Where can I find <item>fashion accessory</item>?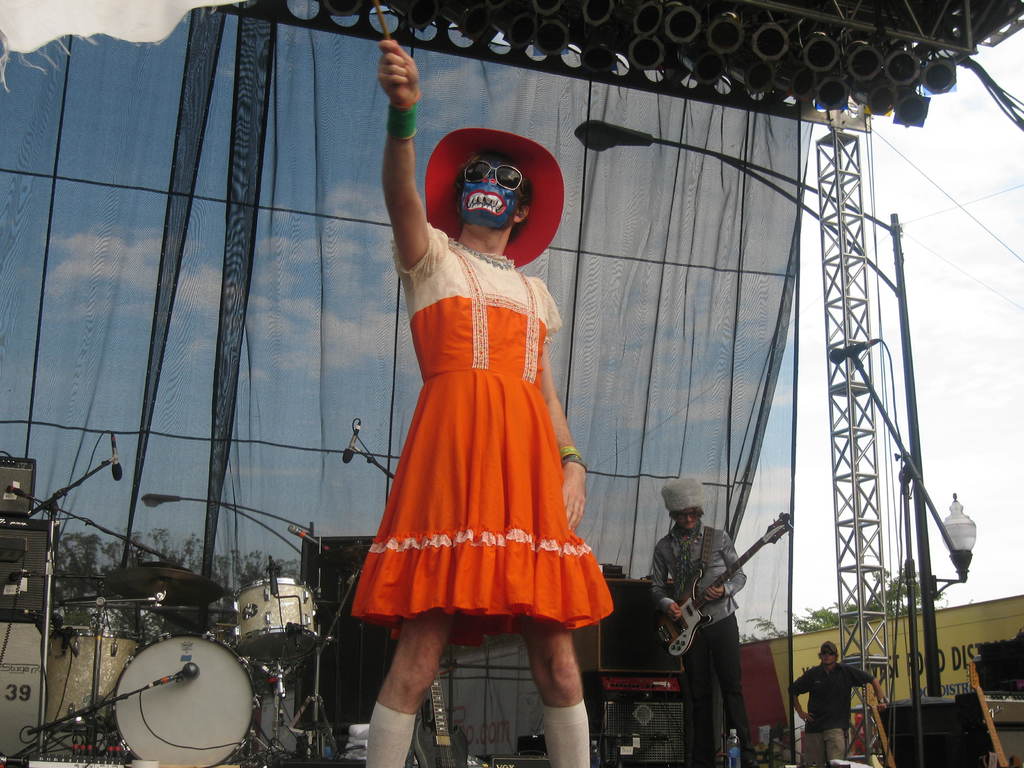
You can find it at (657, 475, 705, 515).
